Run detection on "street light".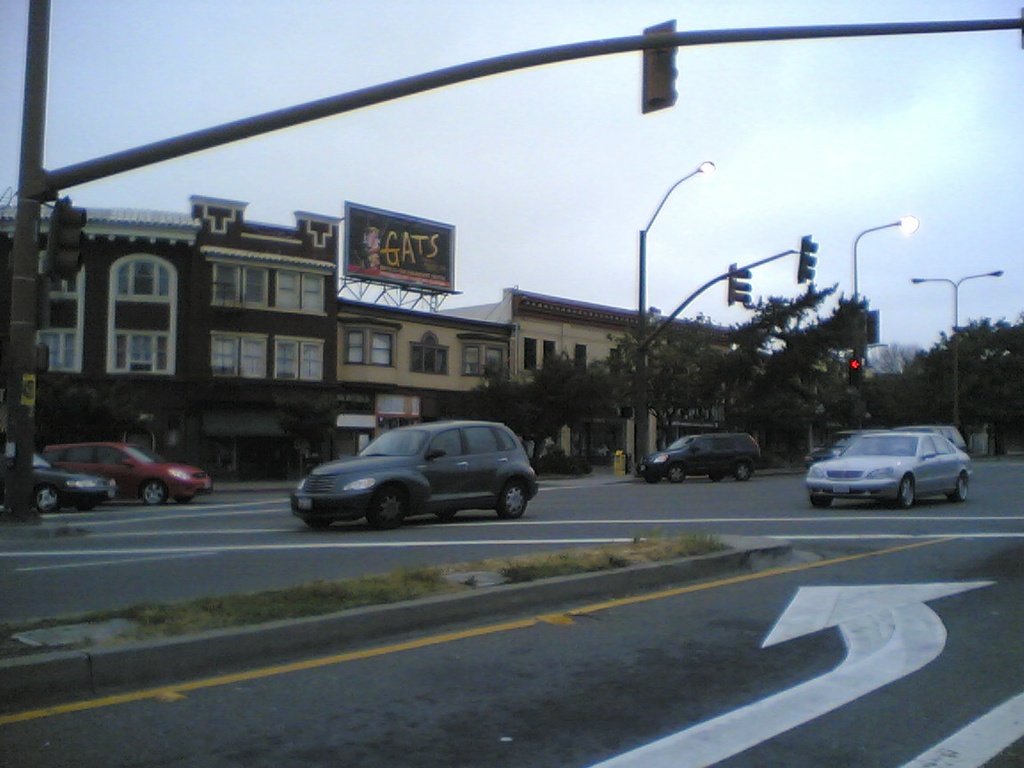
Result: [left=910, top=266, right=1007, bottom=427].
